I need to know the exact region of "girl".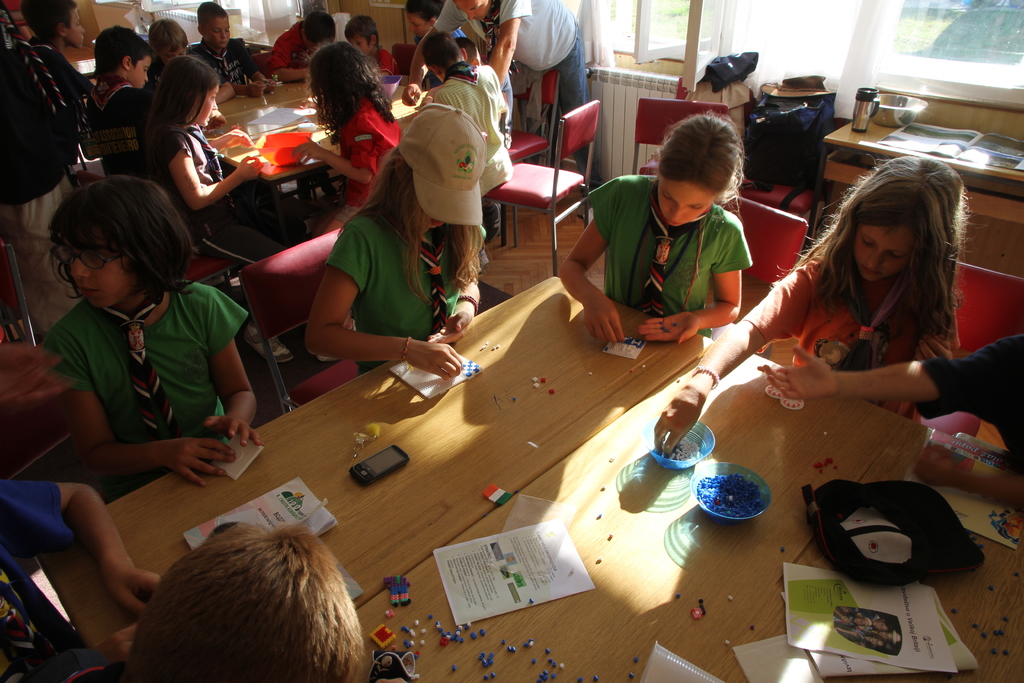
Region: box(291, 39, 403, 363).
